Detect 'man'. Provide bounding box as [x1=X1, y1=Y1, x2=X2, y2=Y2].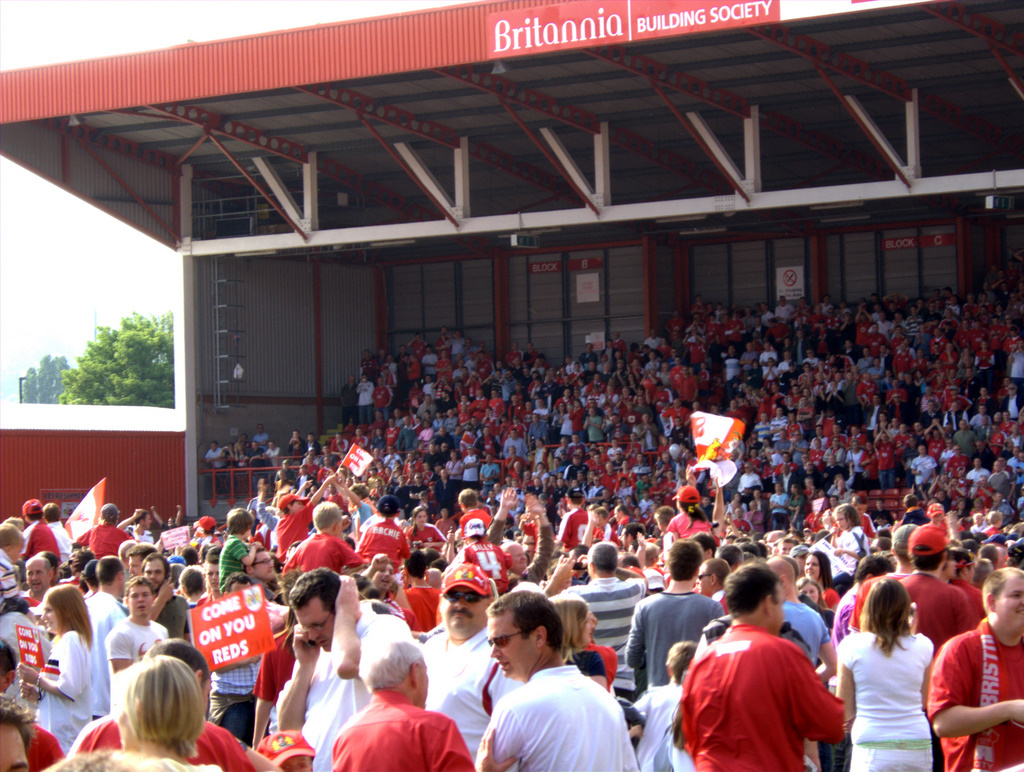
[x1=903, y1=525, x2=968, y2=640].
